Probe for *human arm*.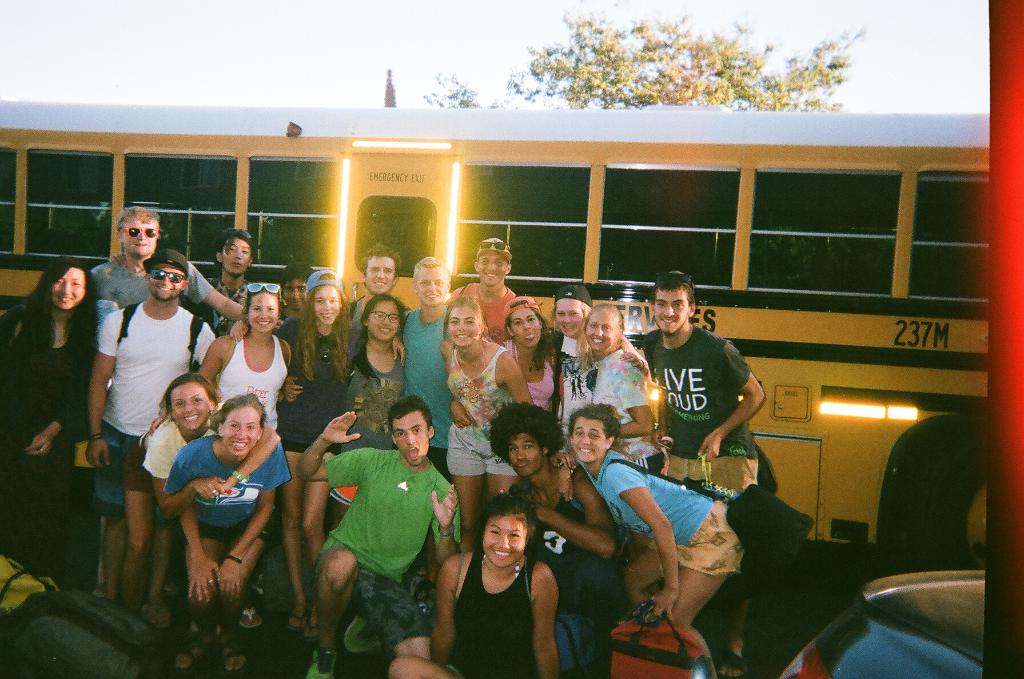
Probe result: region(188, 261, 256, 329).
